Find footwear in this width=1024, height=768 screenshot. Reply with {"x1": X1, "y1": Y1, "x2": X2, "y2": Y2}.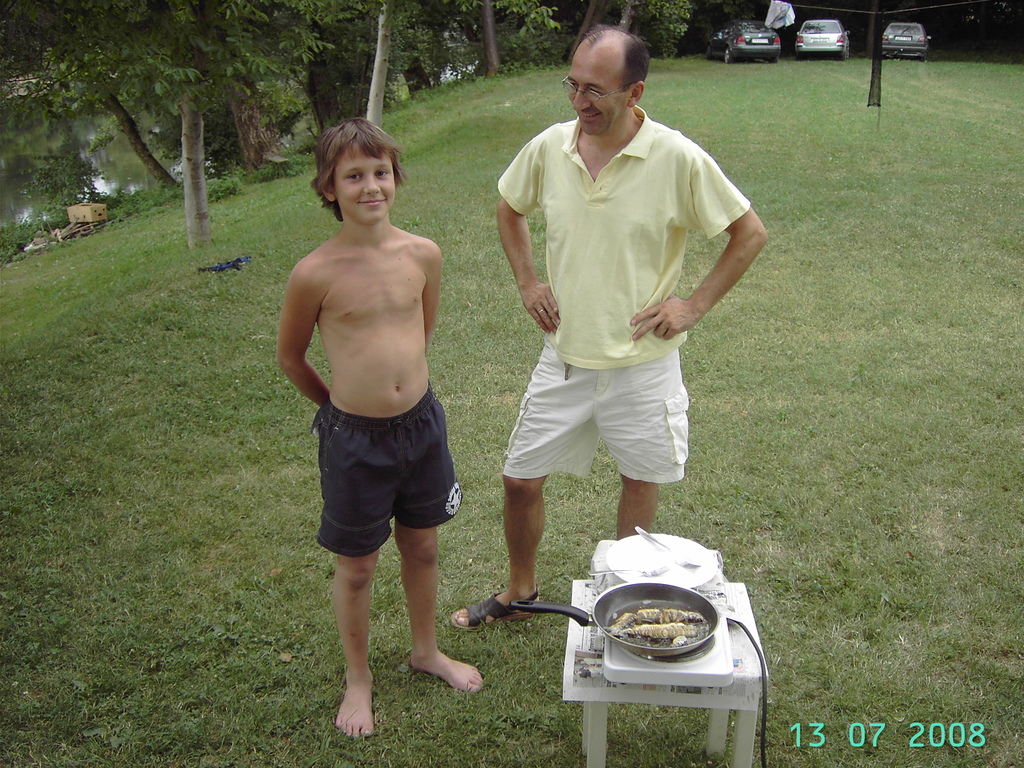
{"x1": 446, "y1": 584, "x2": 546, "y2": 633}.
